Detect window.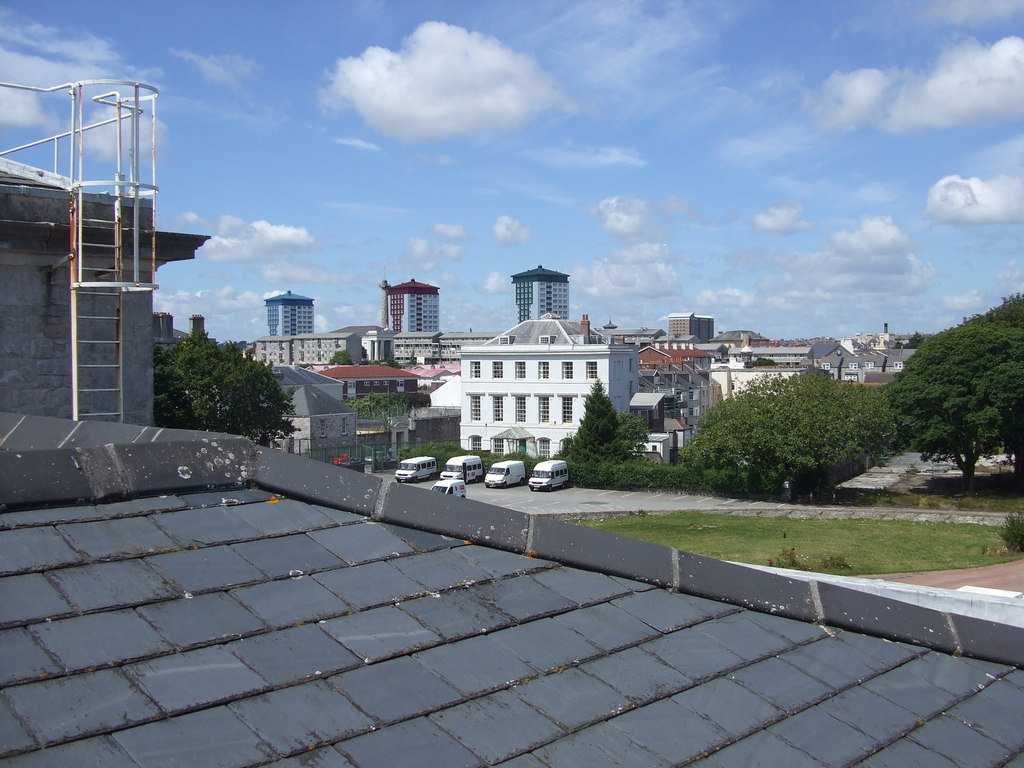
Detected at (320,419,326,437).
